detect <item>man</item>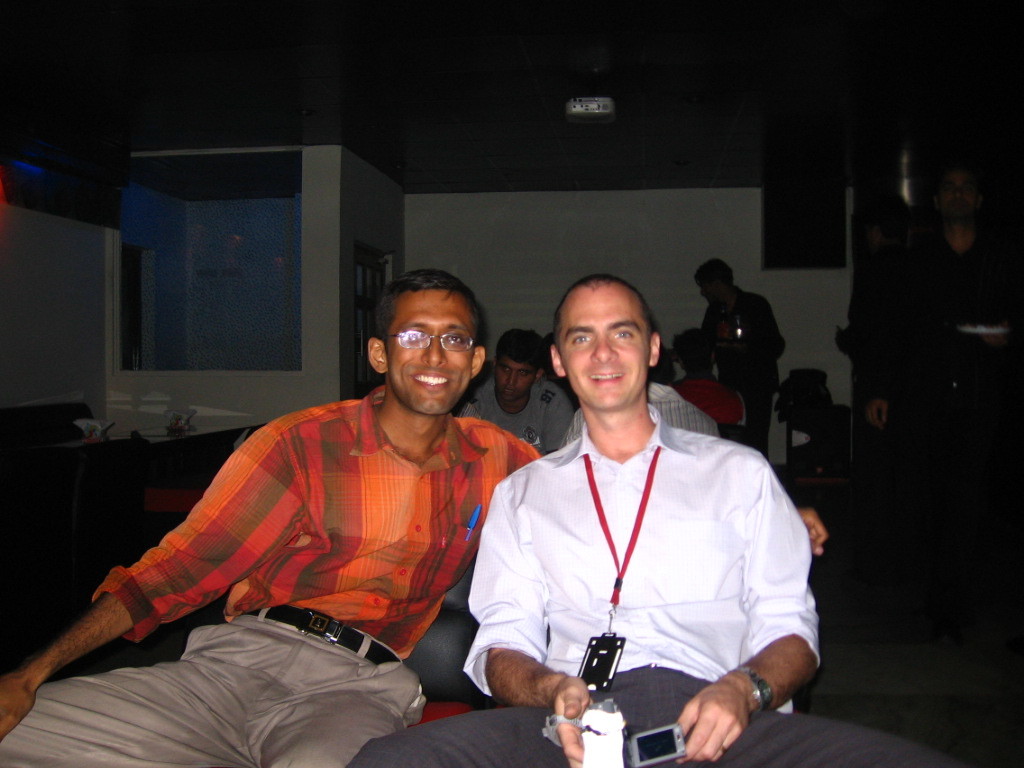
l=0, t=269, r=829, b=767
